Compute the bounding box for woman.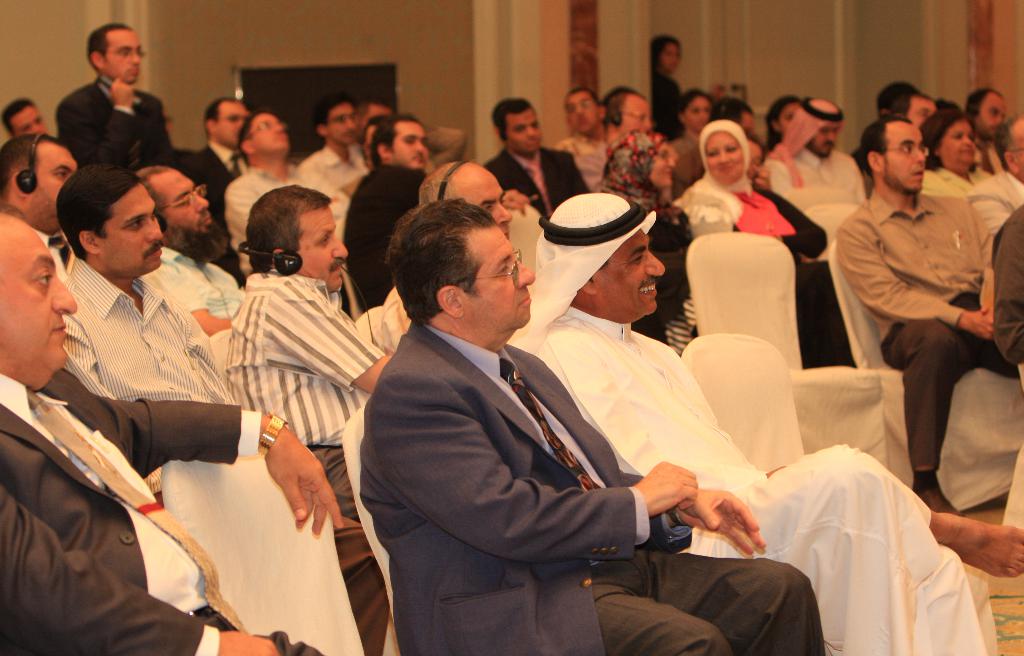
[670, 86, 717, 188].
